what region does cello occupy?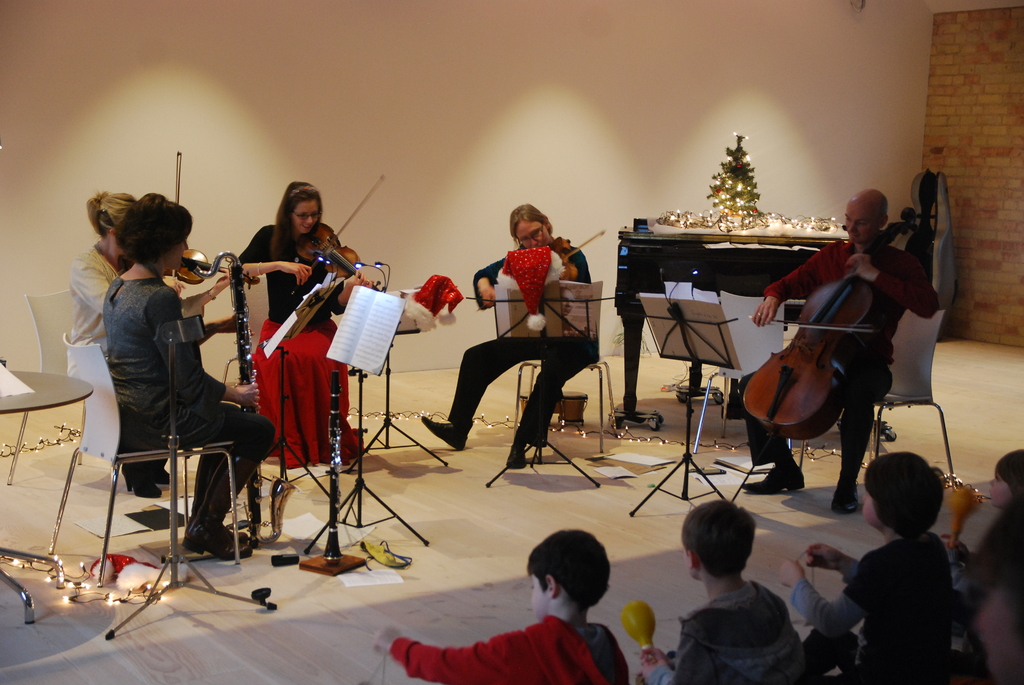
x1=733 y1=207 x2=918 y2=505.
